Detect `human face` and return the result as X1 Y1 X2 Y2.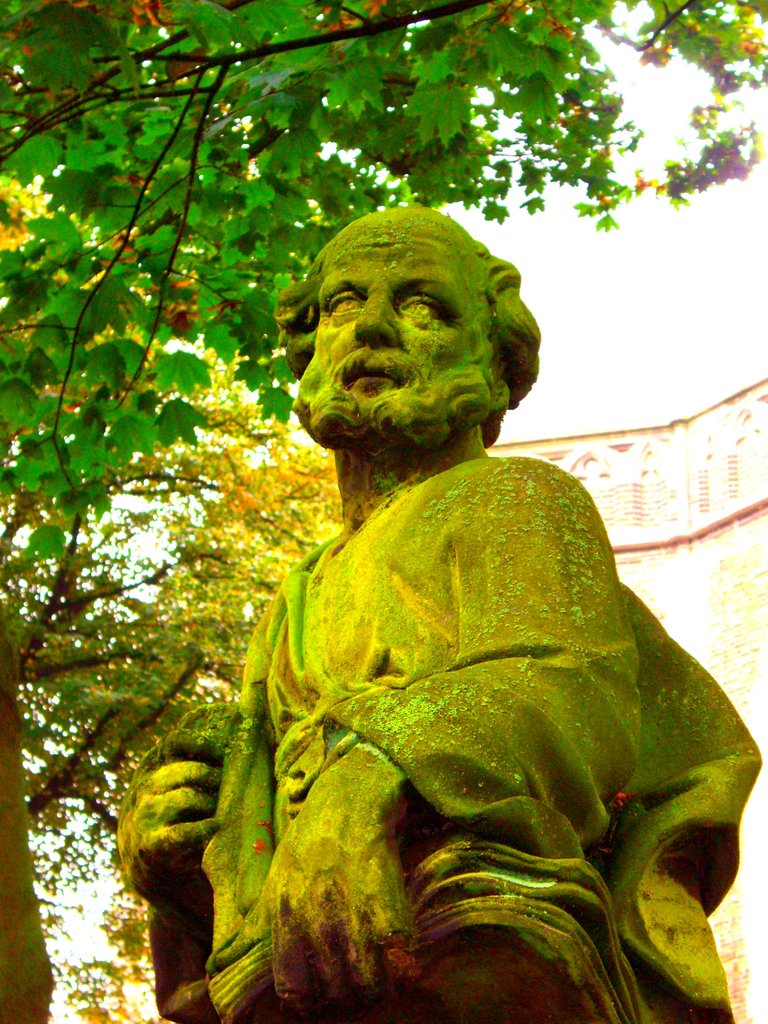
316 209 488 435.
